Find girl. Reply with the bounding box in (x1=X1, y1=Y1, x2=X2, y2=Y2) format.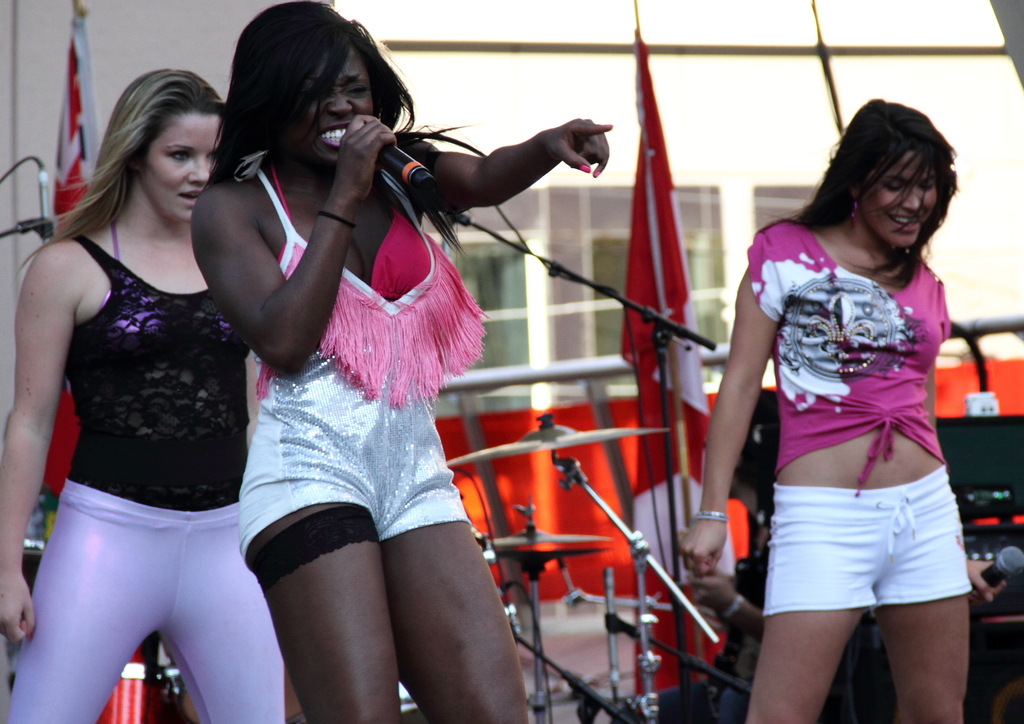
(x1=0, y1=69, x2=290, y2=723).
